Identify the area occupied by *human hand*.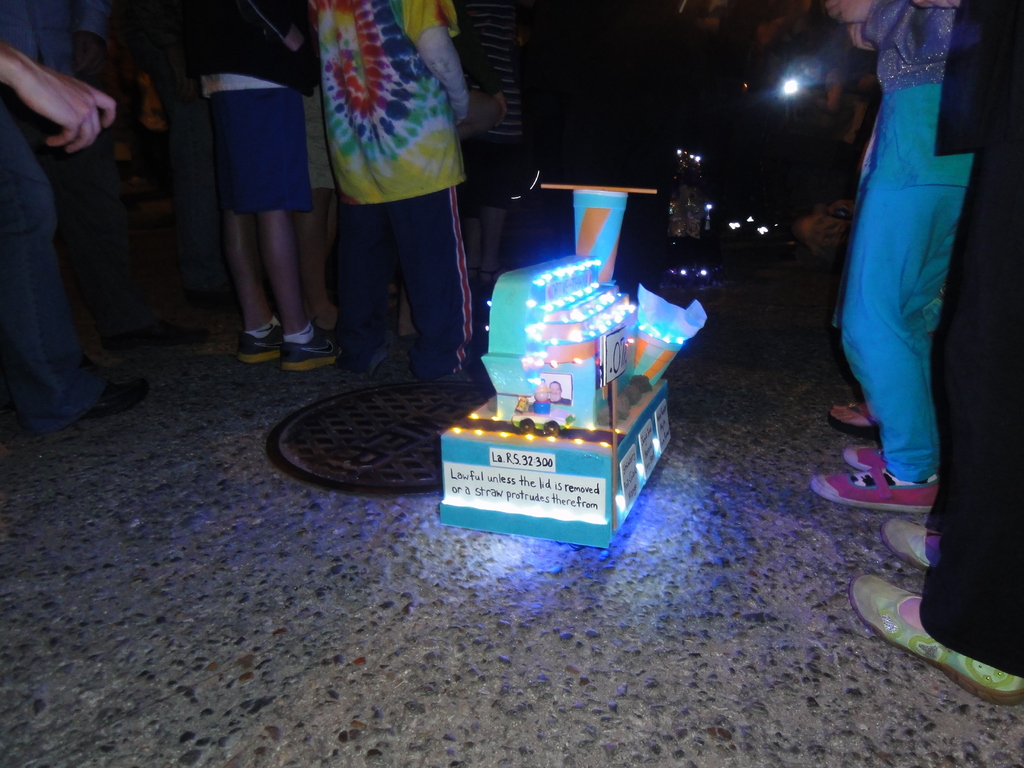
Area: <box>912,0,961,13</box>.
